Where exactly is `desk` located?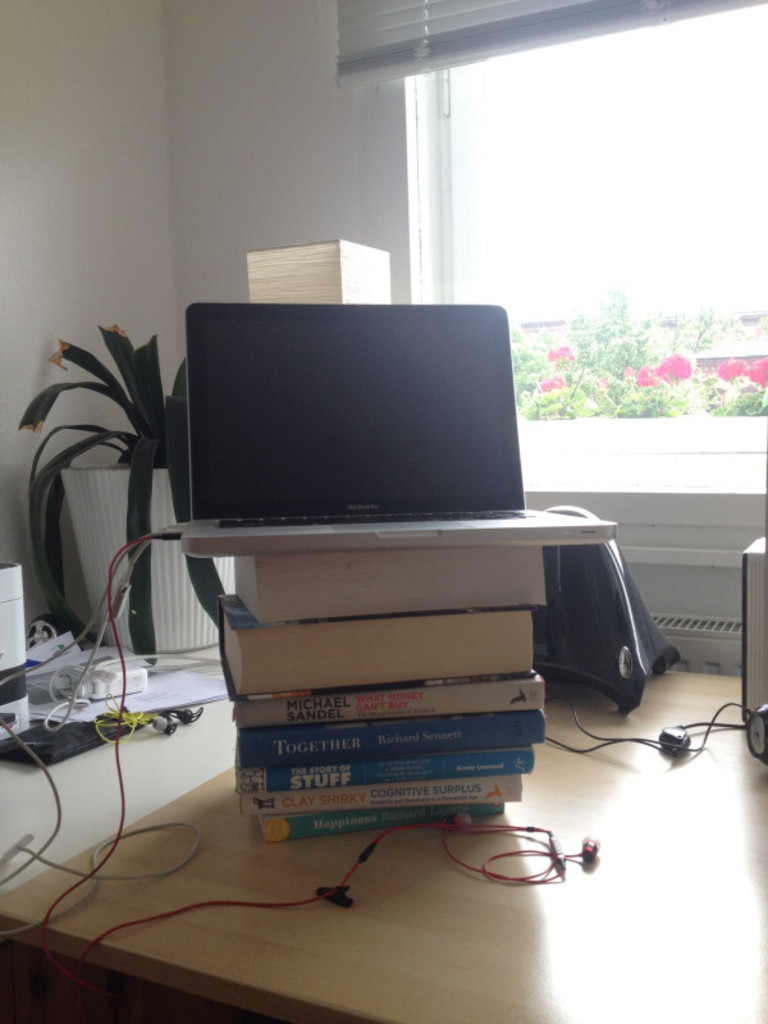
Its bounding box is (x1=0, y1=671, x2=767, y2=1023).
